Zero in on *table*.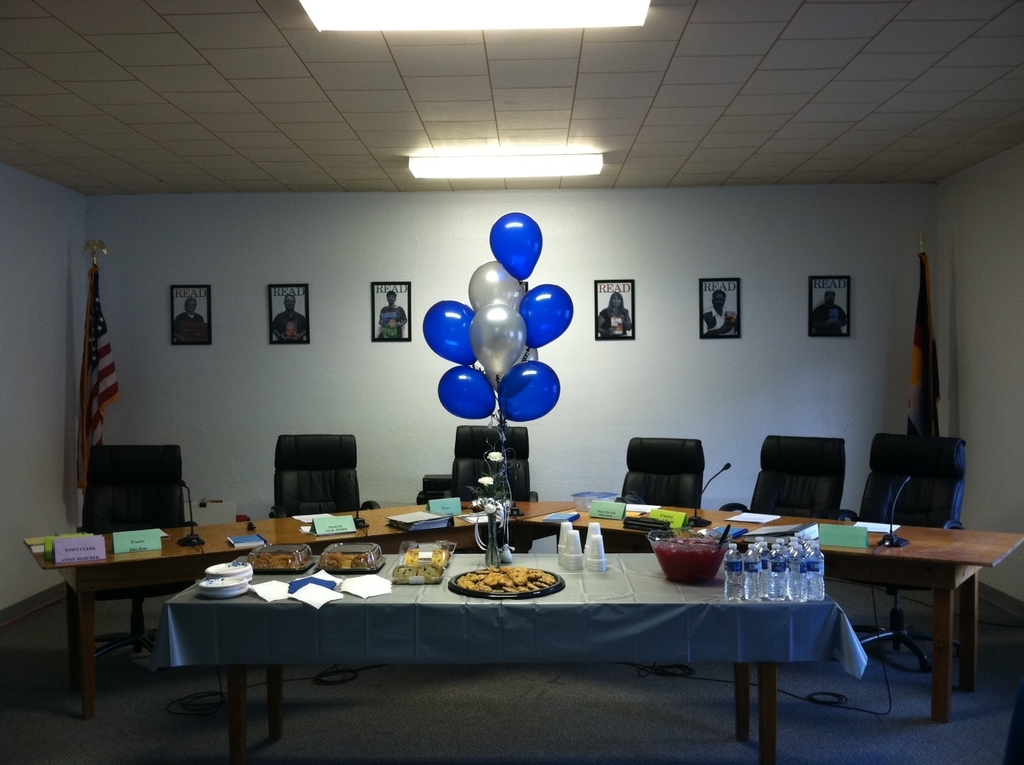
Zeroed in: region(159, 555, 869, 761).
